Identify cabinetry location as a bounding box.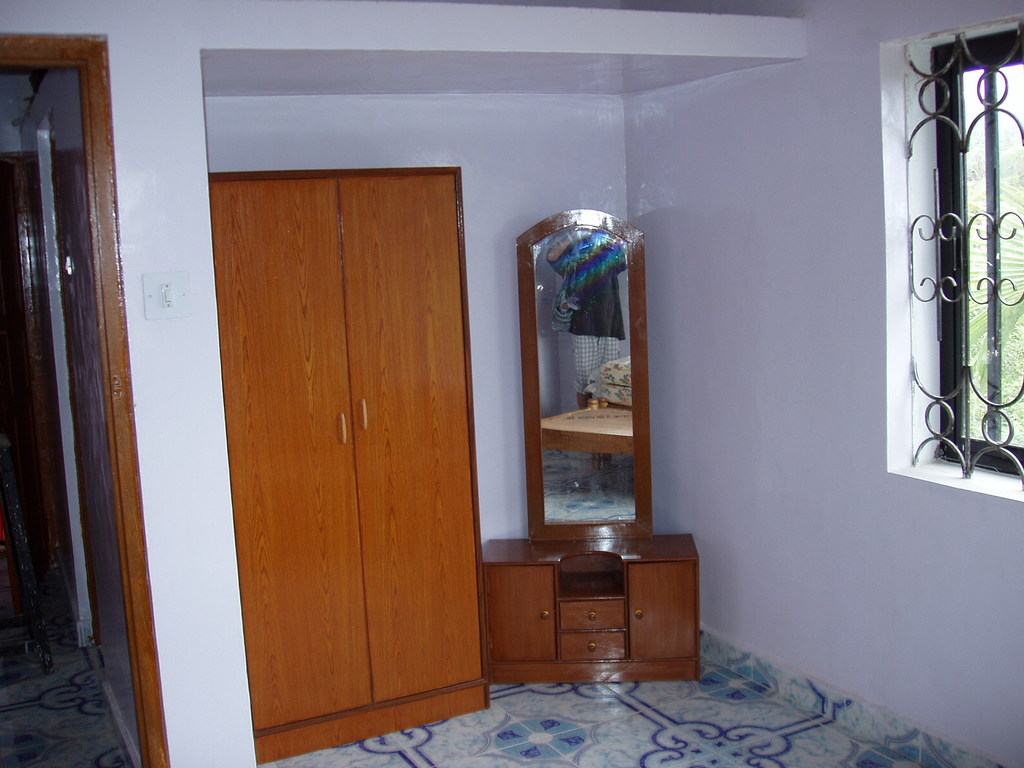
[482,559,552,660].
